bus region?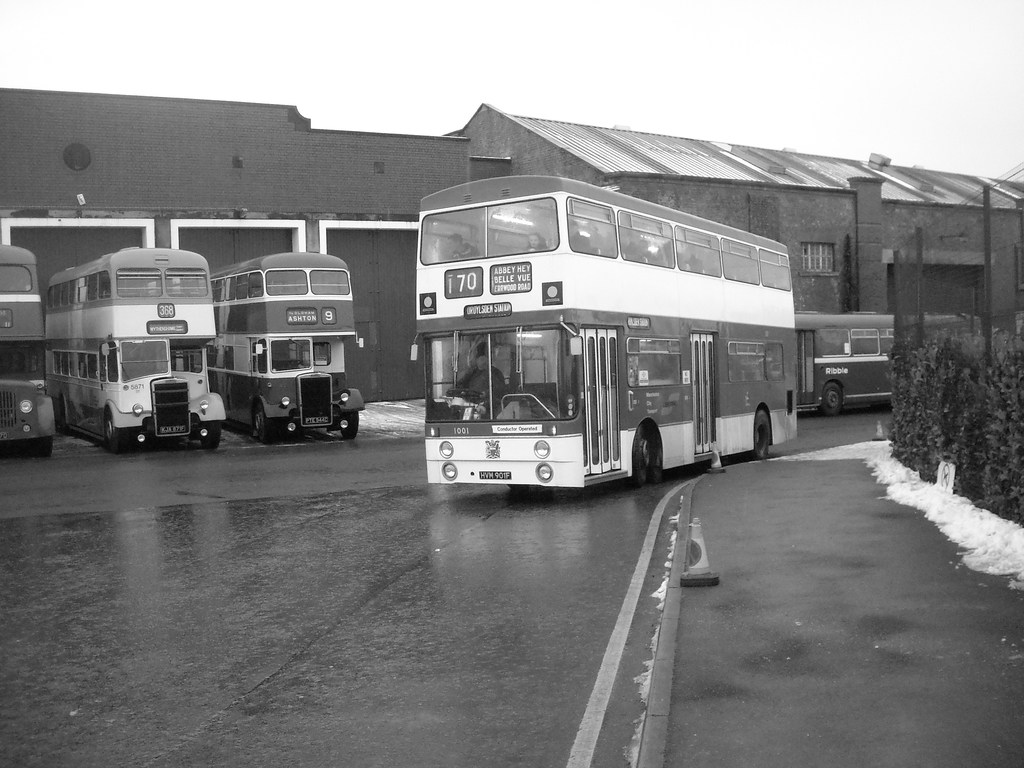
<box>0,244,55,461</box>
